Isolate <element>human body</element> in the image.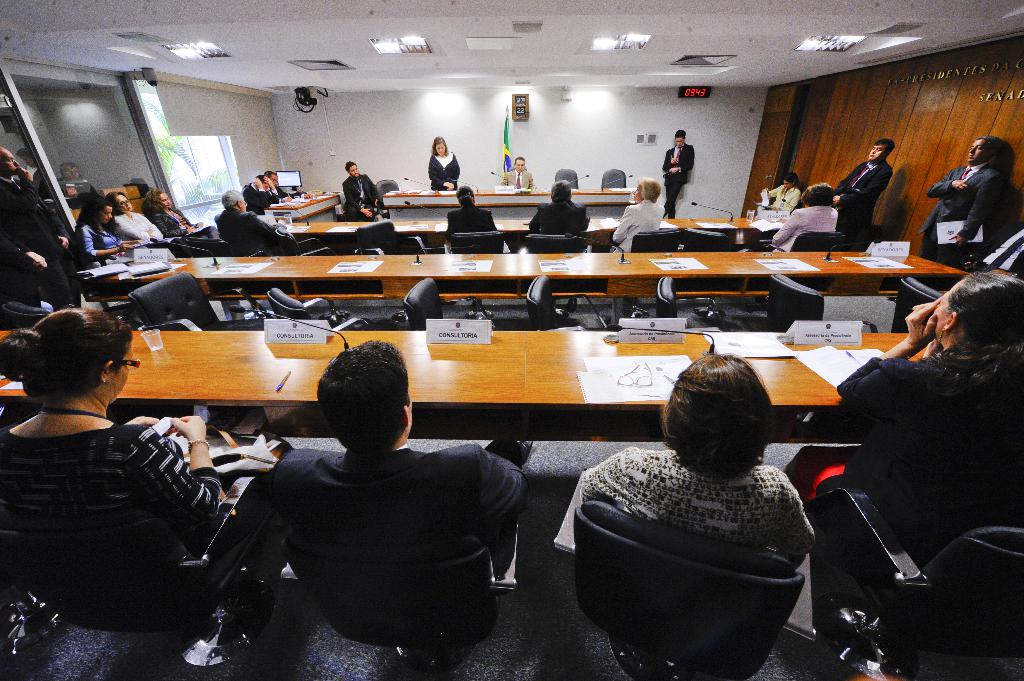
Isolated region: locate(215, 209, 295, 250).
